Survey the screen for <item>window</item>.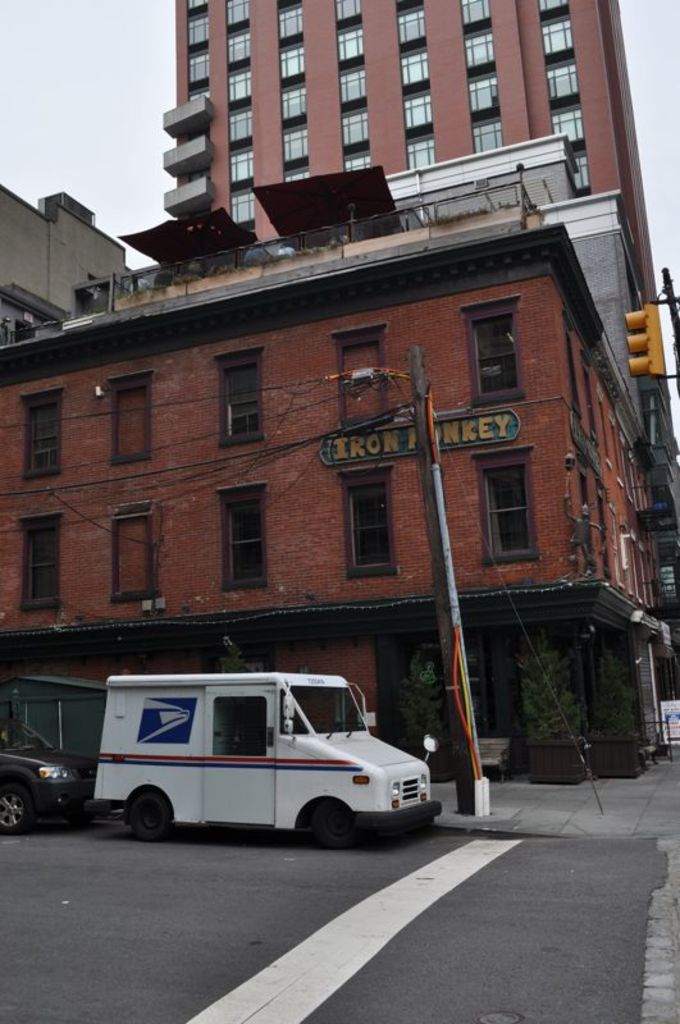
Survey found: 337,0,366,28.
